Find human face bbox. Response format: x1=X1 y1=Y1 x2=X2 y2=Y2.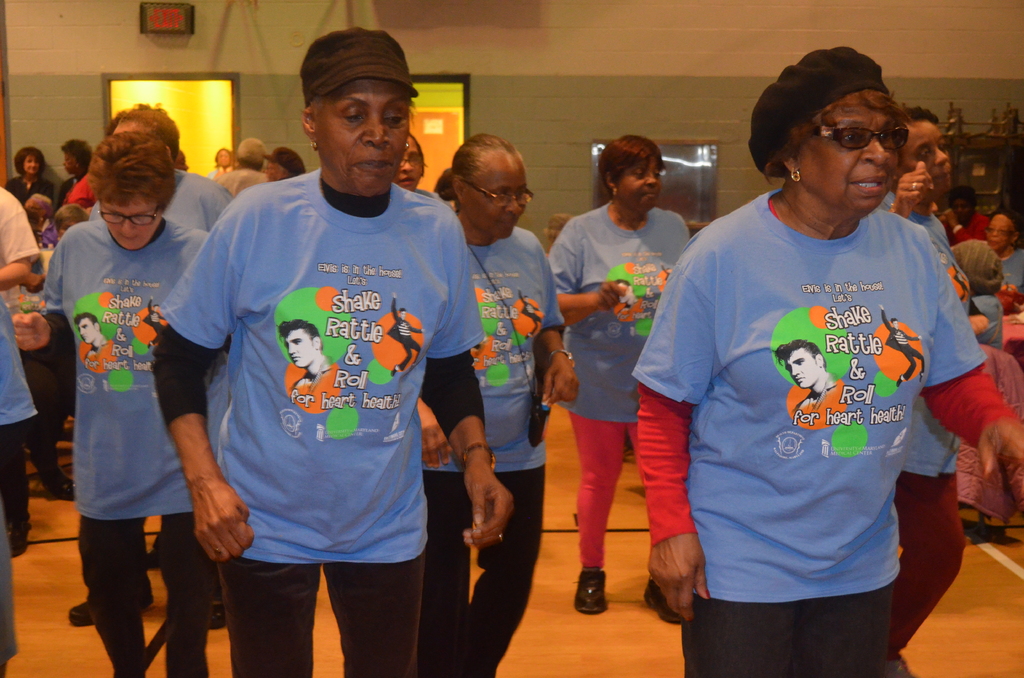
x1=22 y1=152 x2=36 y2=181.
